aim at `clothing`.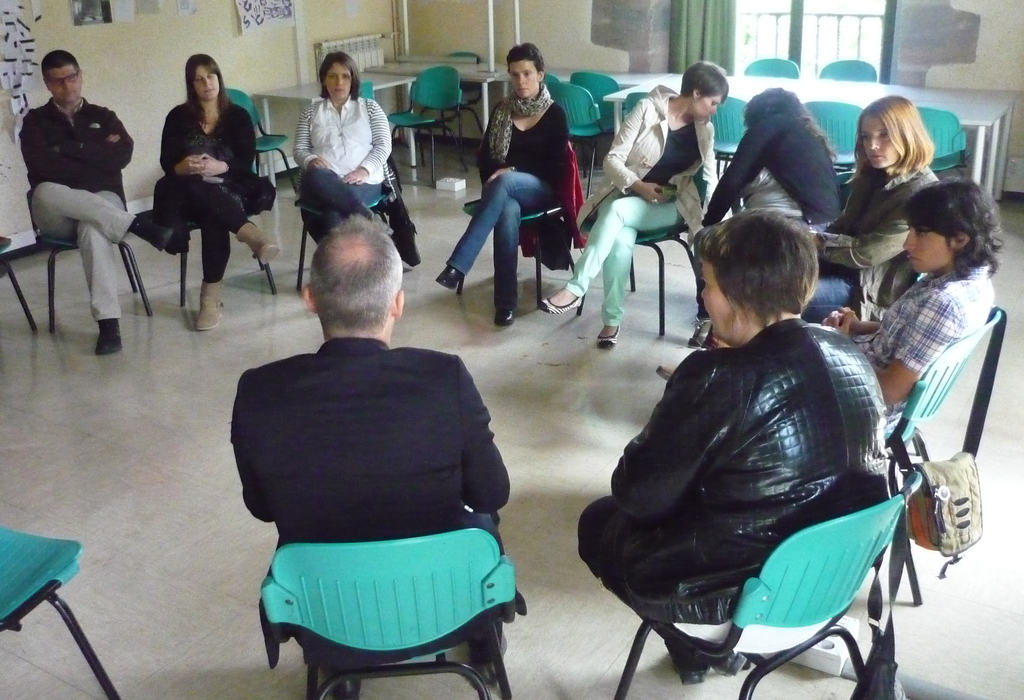
Aimed at 25,92,136,336.
